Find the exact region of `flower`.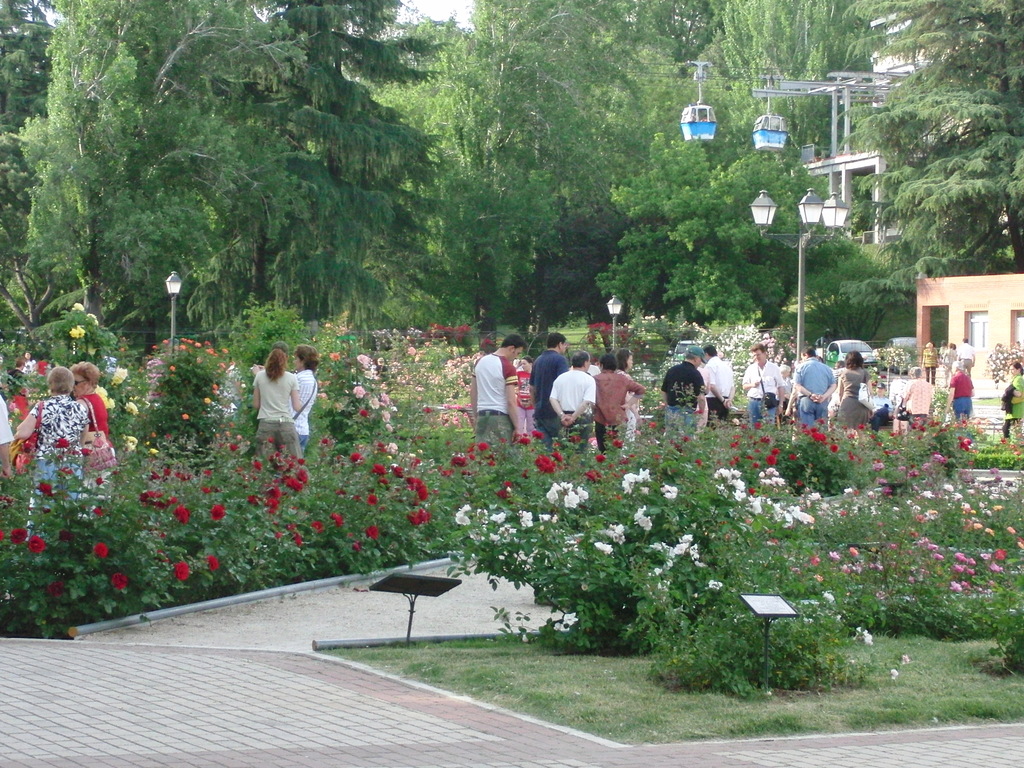
Exact region: (621, 464, 652, 491).
